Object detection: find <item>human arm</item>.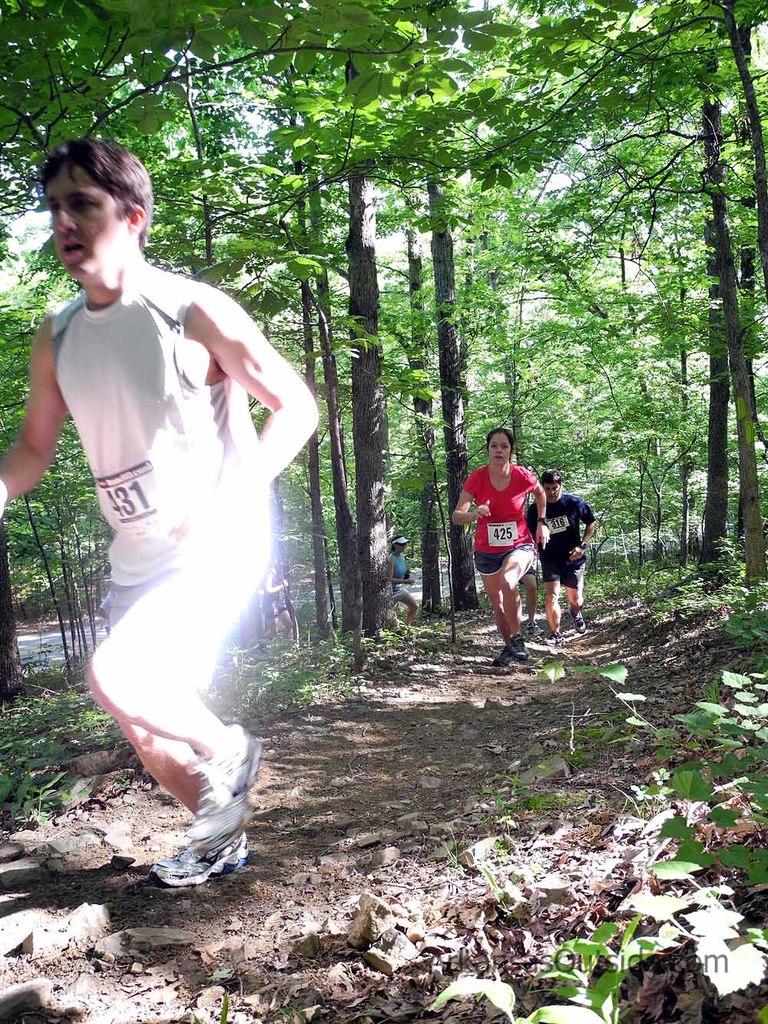
[left=175, top=286, right=307, bottom=495].
